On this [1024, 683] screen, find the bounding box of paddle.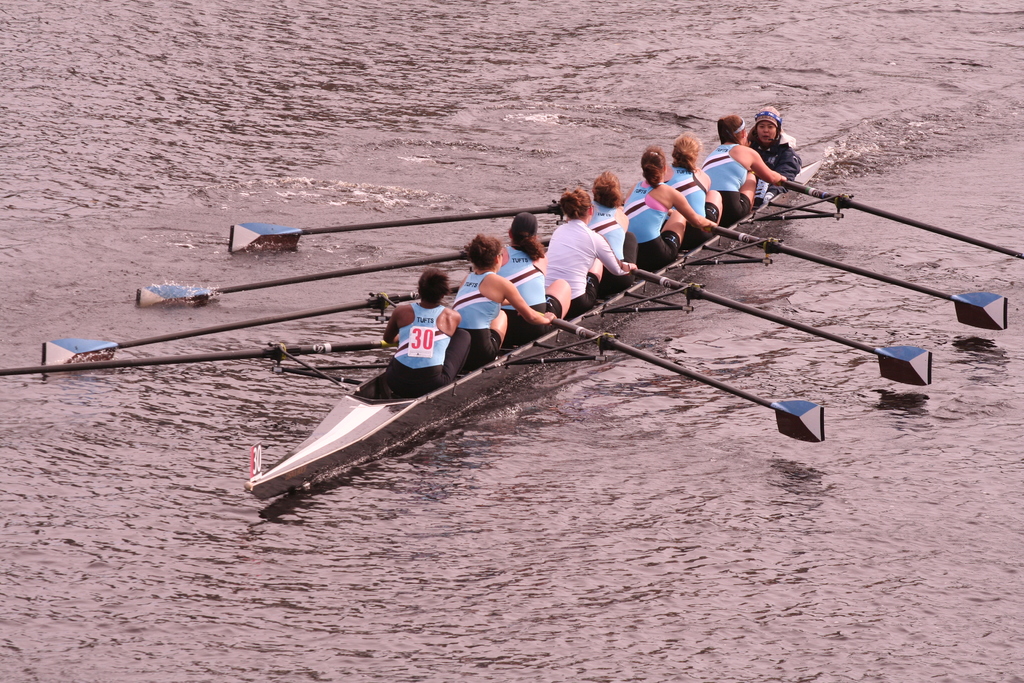
Bounding box: (43,285,461,377).
